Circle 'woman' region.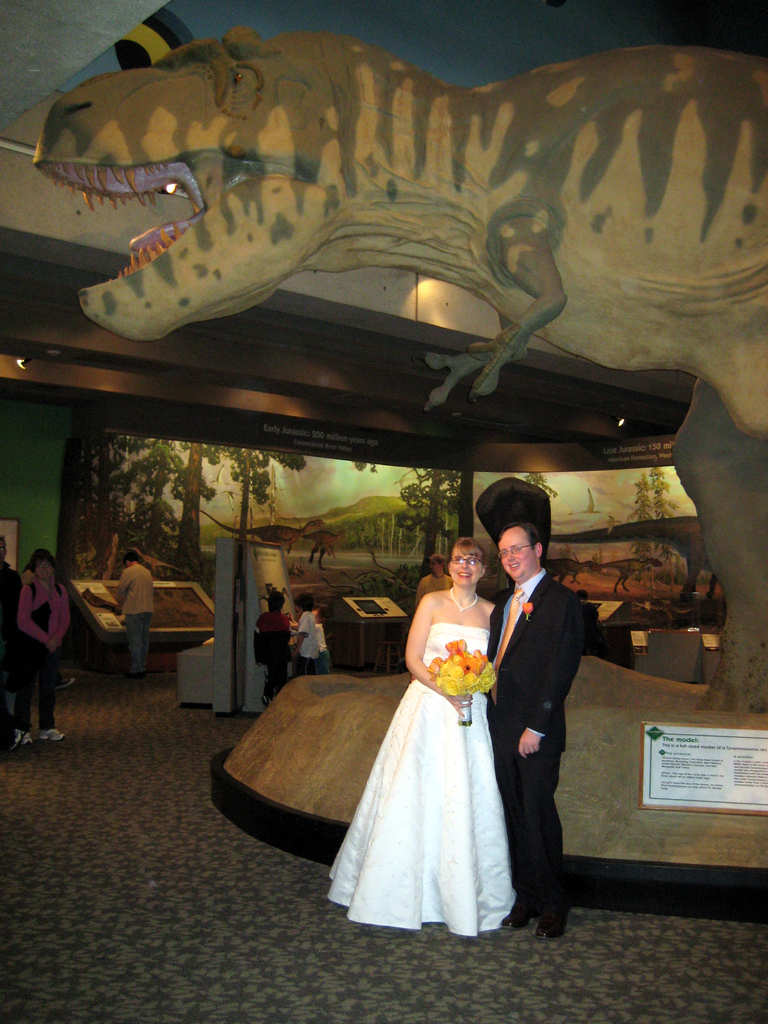
Region: [117,549,154,673].
